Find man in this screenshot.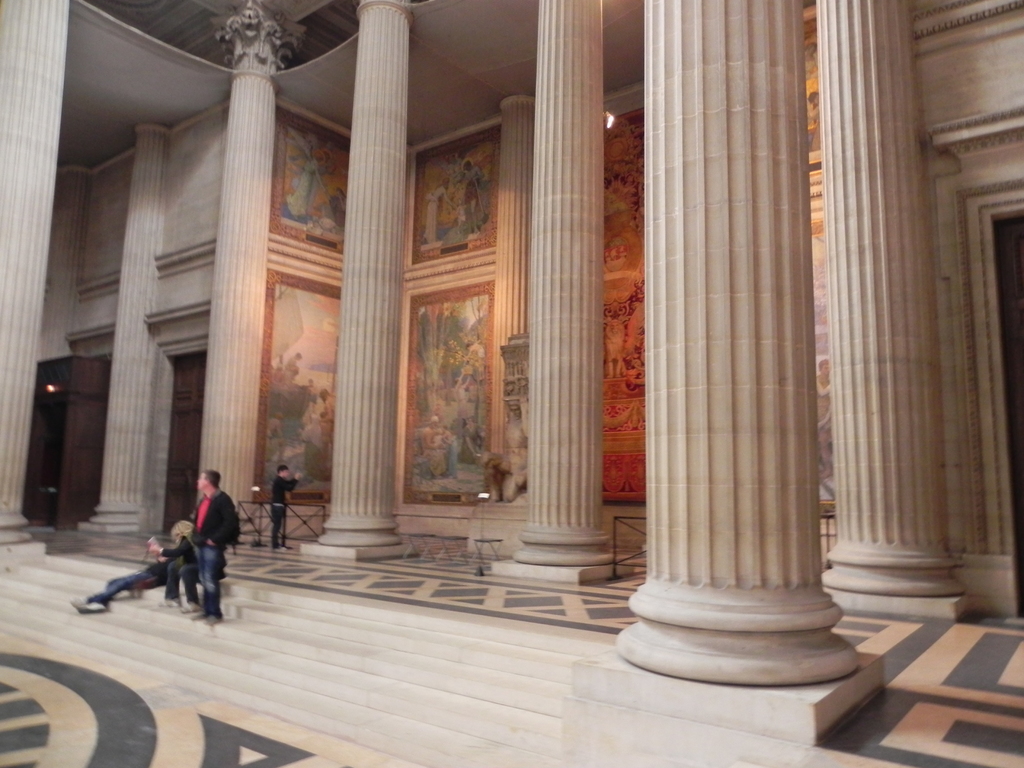
The bounding box for man is rect(459, 159, 486, 234).
